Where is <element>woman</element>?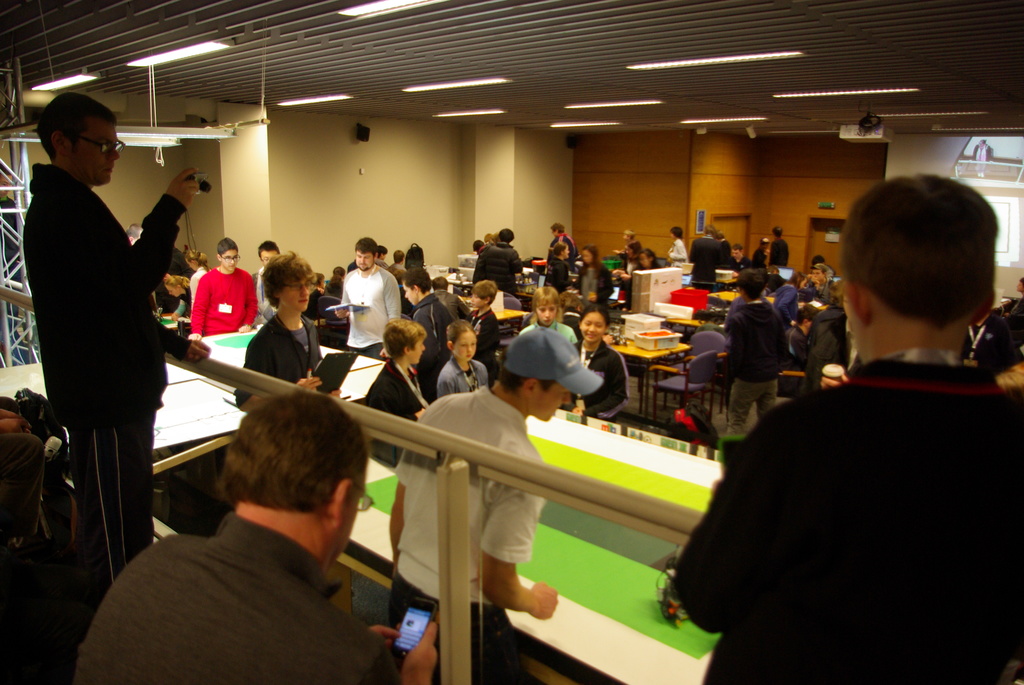
locate(569, 245, 614, 324).
